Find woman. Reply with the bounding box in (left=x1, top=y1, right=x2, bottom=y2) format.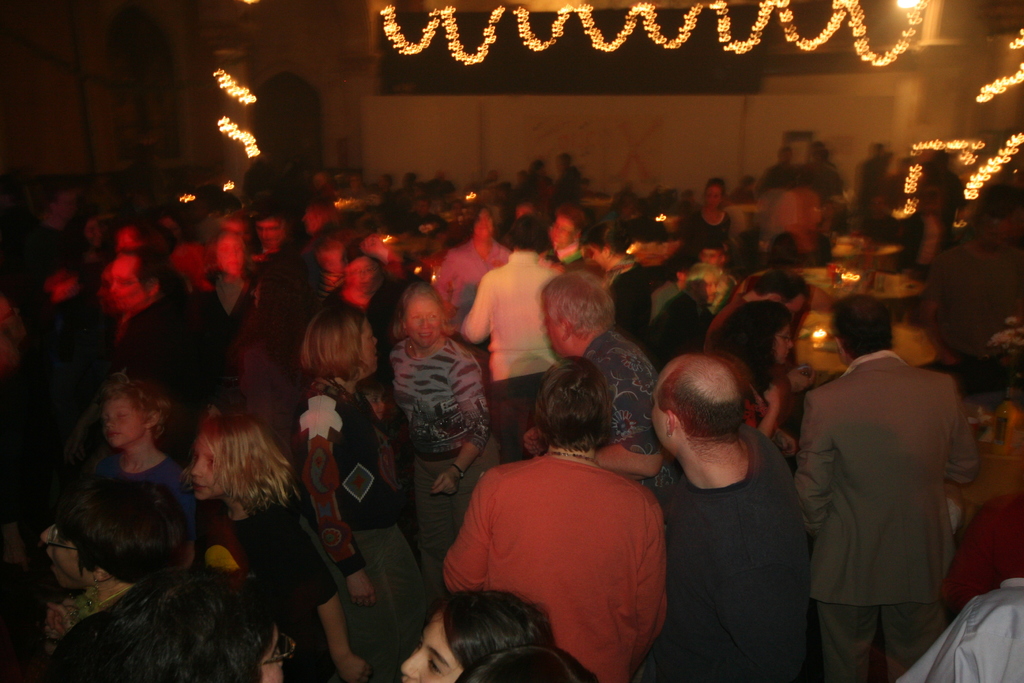
(left=303, top=304, right=435, bottom=682).
